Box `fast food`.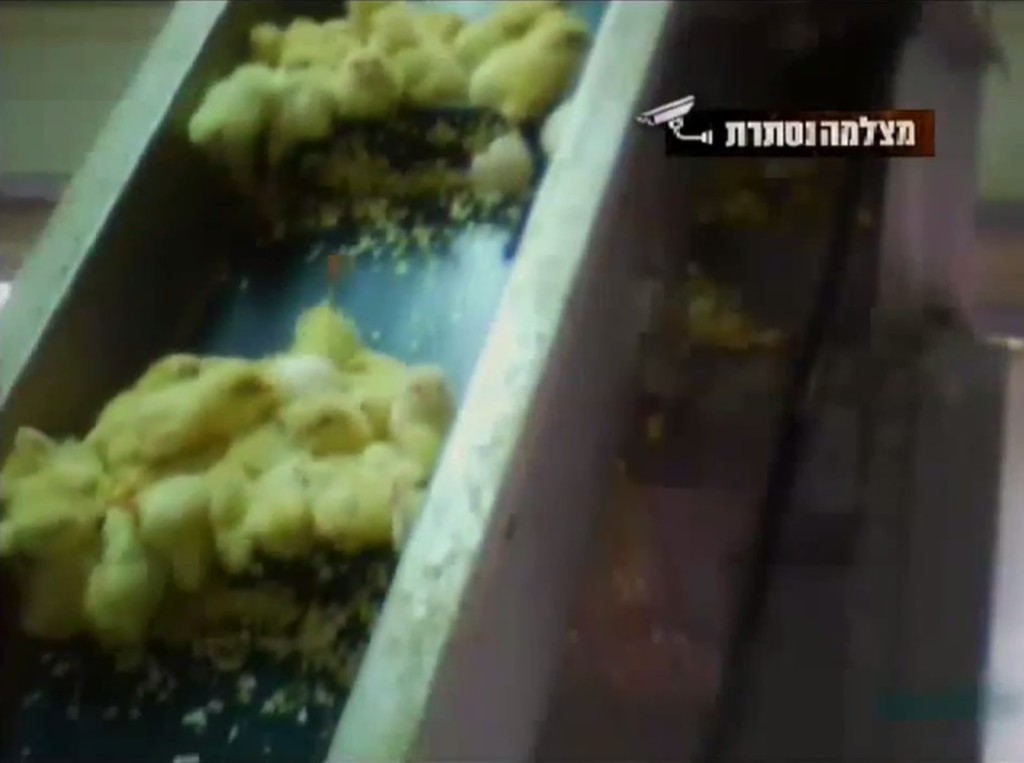
BBox(451, 0, 548, 62).
